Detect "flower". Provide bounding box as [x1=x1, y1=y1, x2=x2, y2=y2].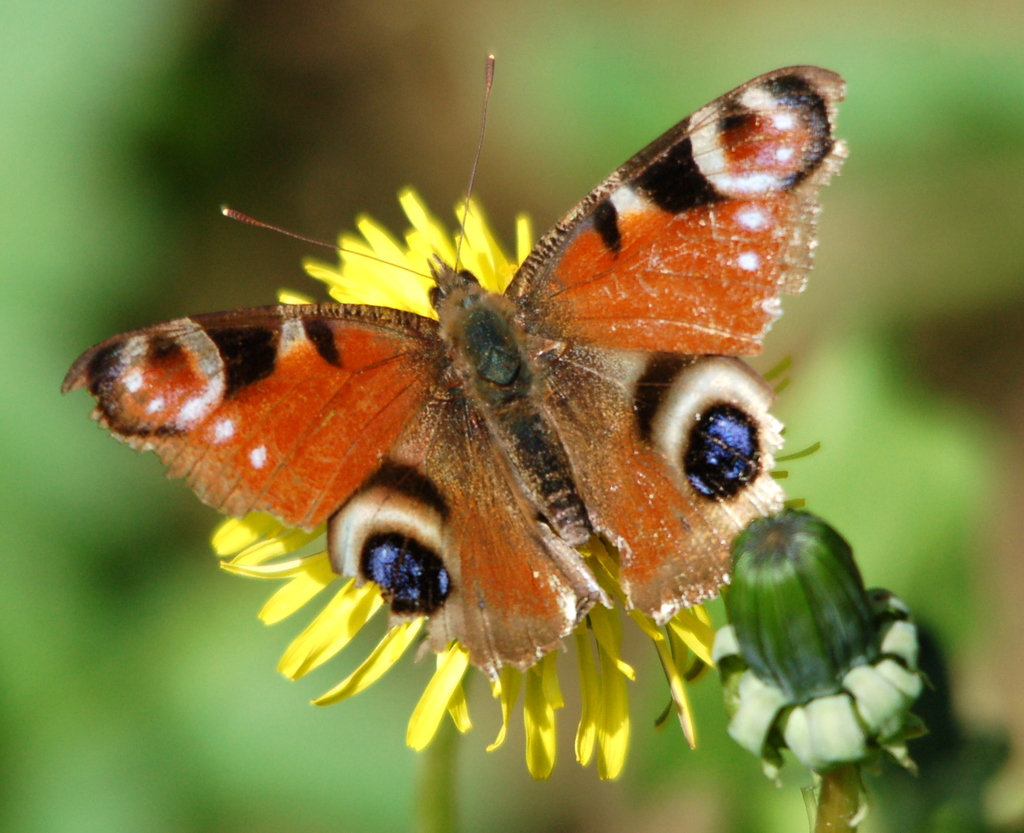
[x1=197, y1=186, x2=836, y2=791].
